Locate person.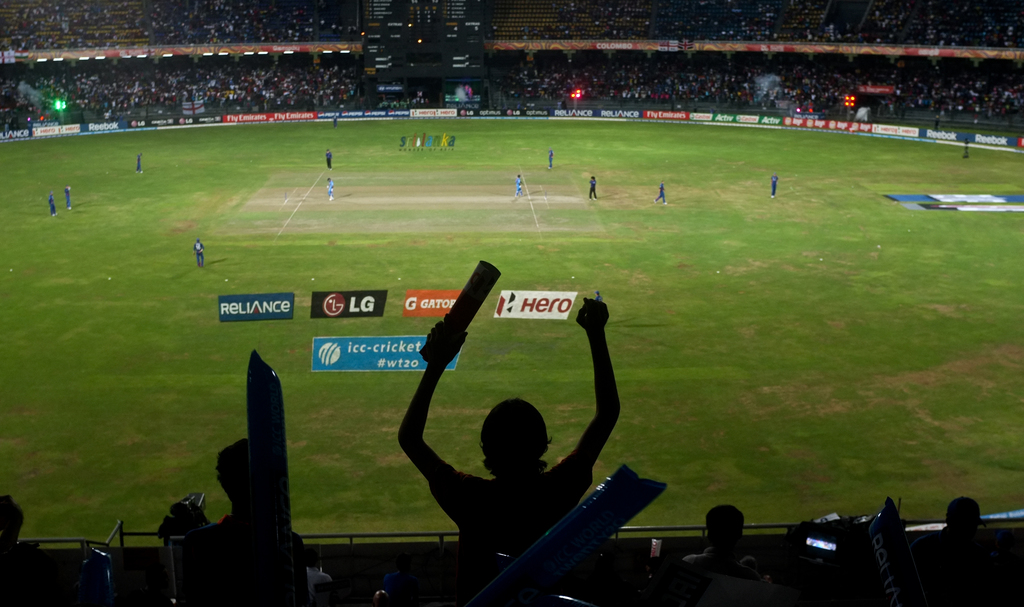
Bounding box: (63, 186, 77, 214).
